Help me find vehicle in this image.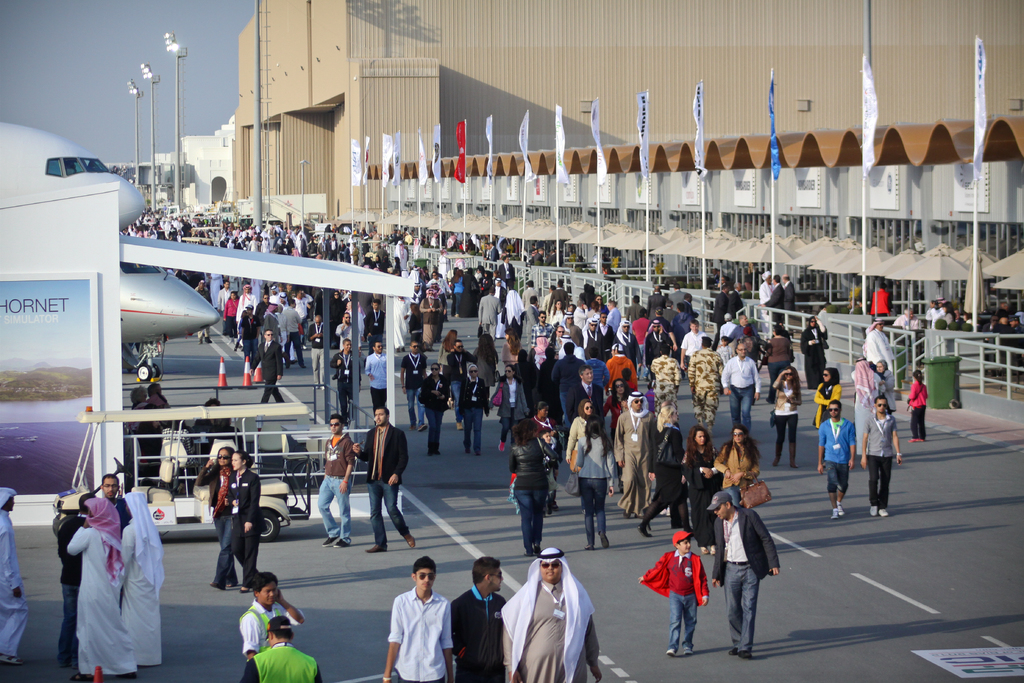
Found it: <region>124, 255, 219, 379</region>.
